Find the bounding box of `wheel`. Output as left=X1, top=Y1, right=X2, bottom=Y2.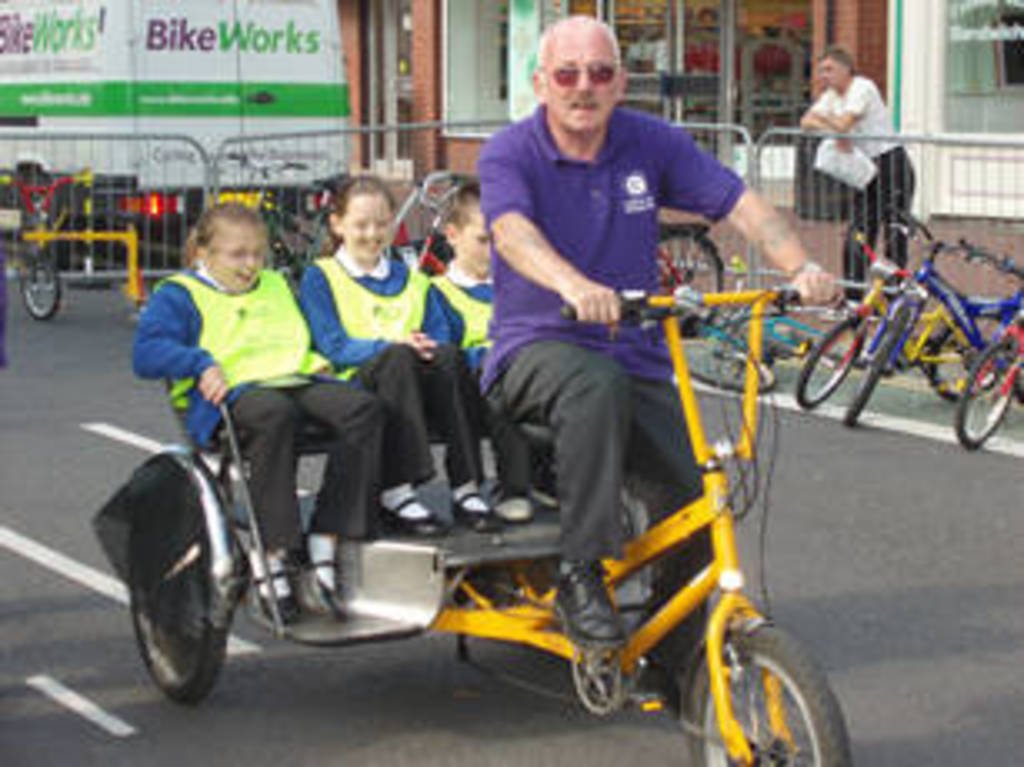
left=687, top=340, right=774, bottom=400.
